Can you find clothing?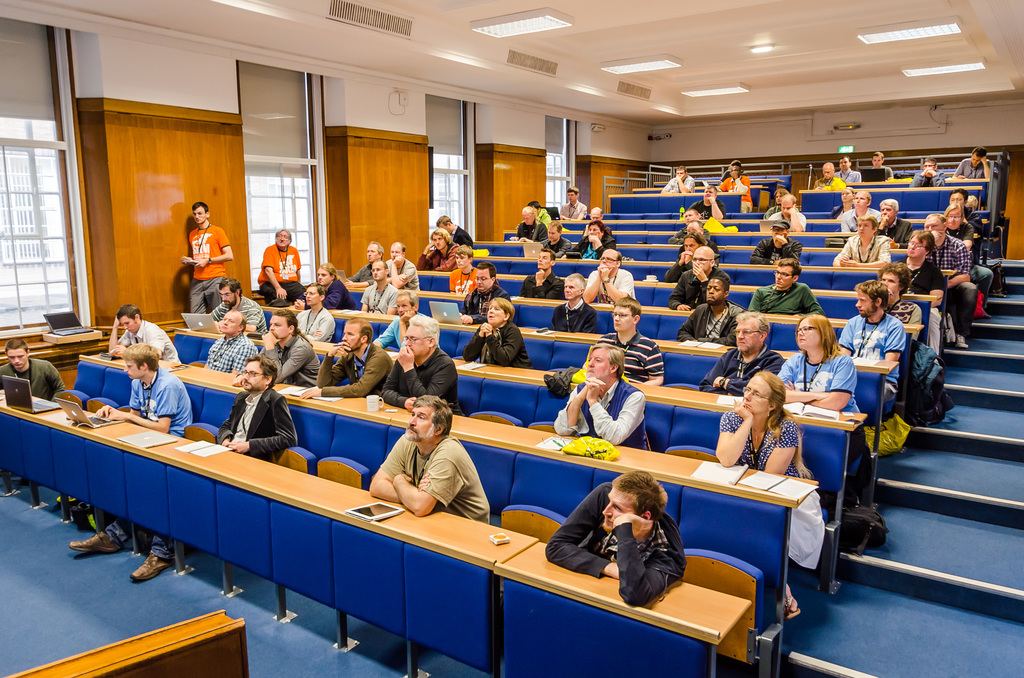
Yes, bounding box: pyautogui.locateOnScreen(189, 230, 228, 312).
